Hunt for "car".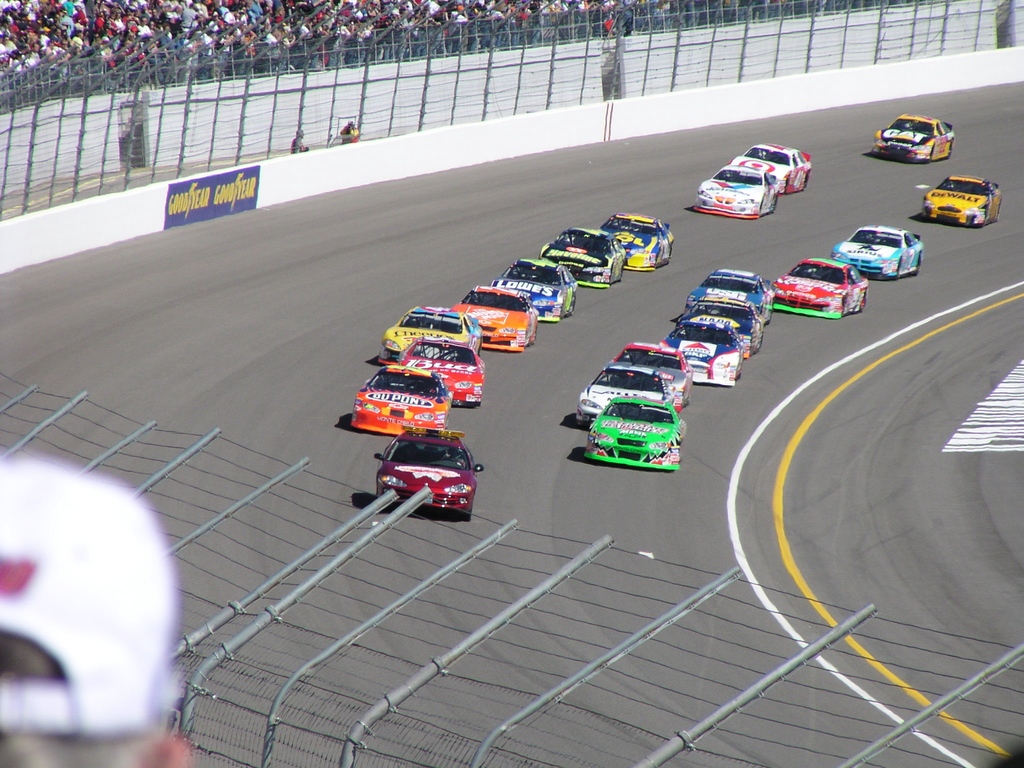
Hunted down at <region>378, 302, 488, 363</region>.
